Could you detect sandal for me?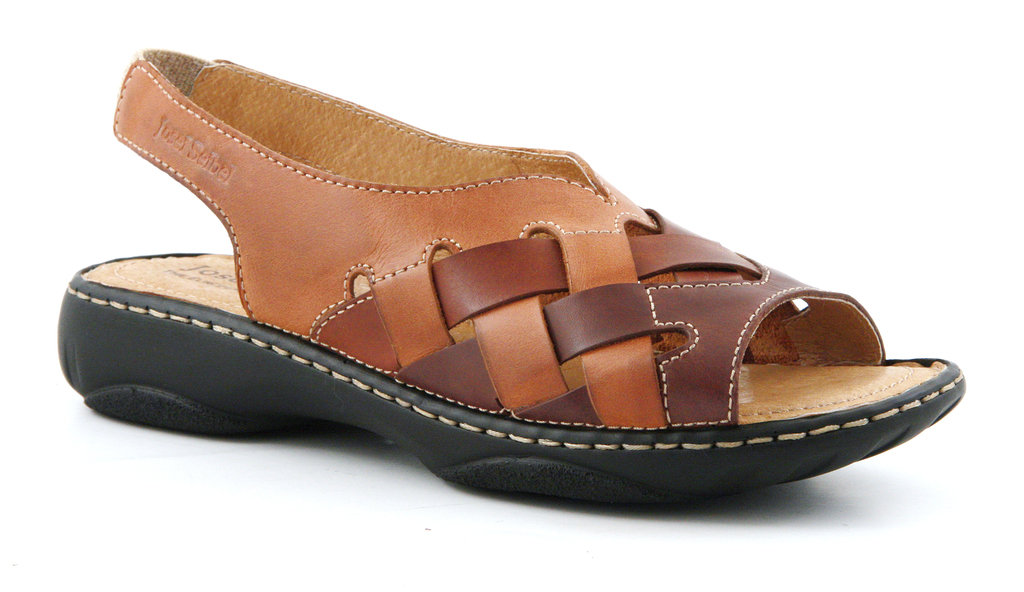
Detection result: box=[57, 52, 959, 501].
